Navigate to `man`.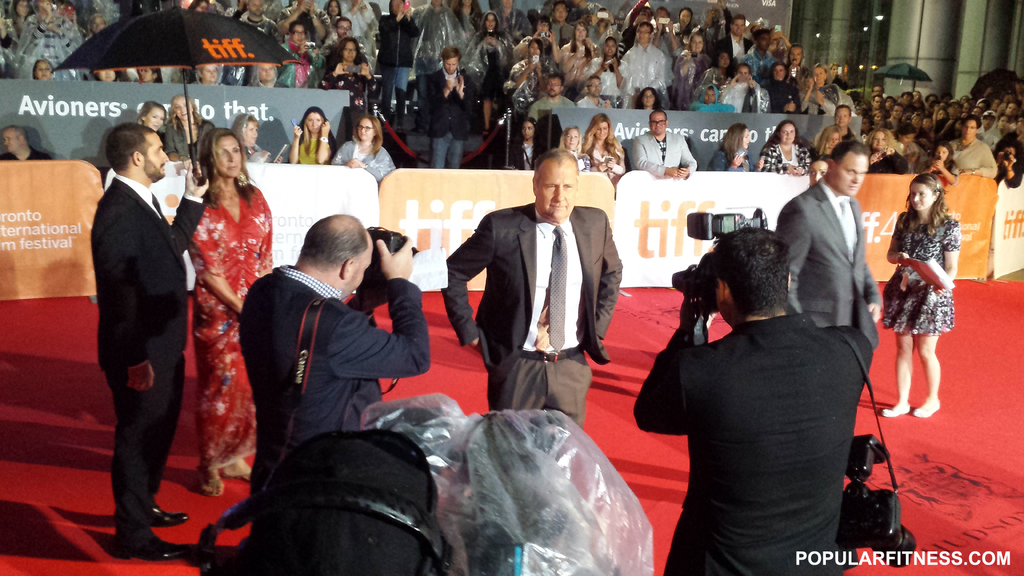
Navigation target: bbox(428, 45, 483, 166).
